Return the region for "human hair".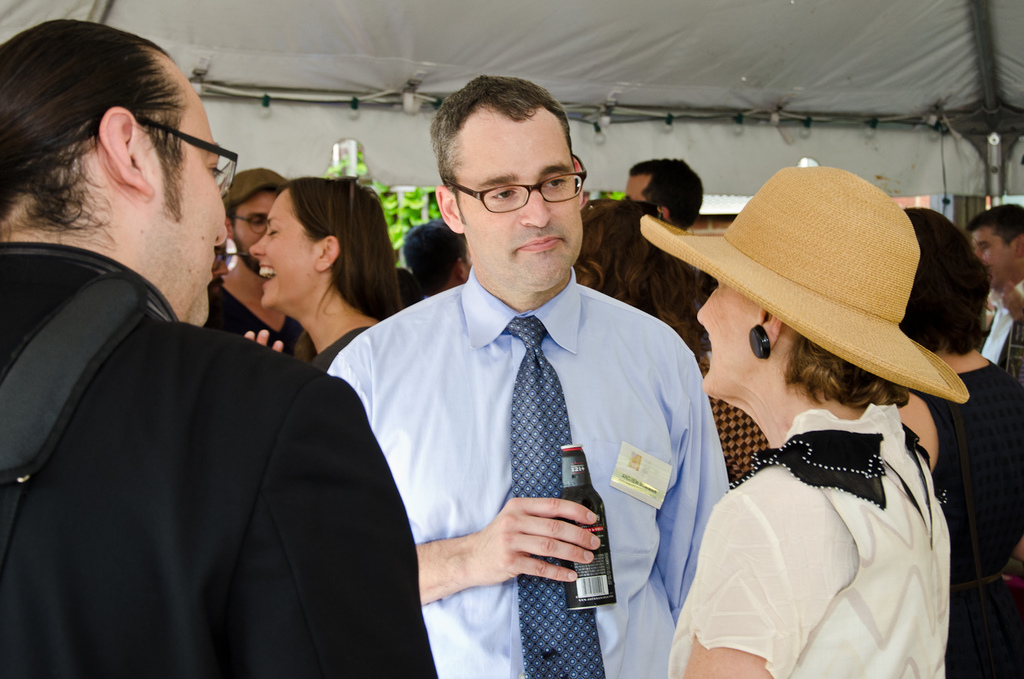
{"x1": 972, "y1": 199, "x2": 1023, "y2": 249}.
